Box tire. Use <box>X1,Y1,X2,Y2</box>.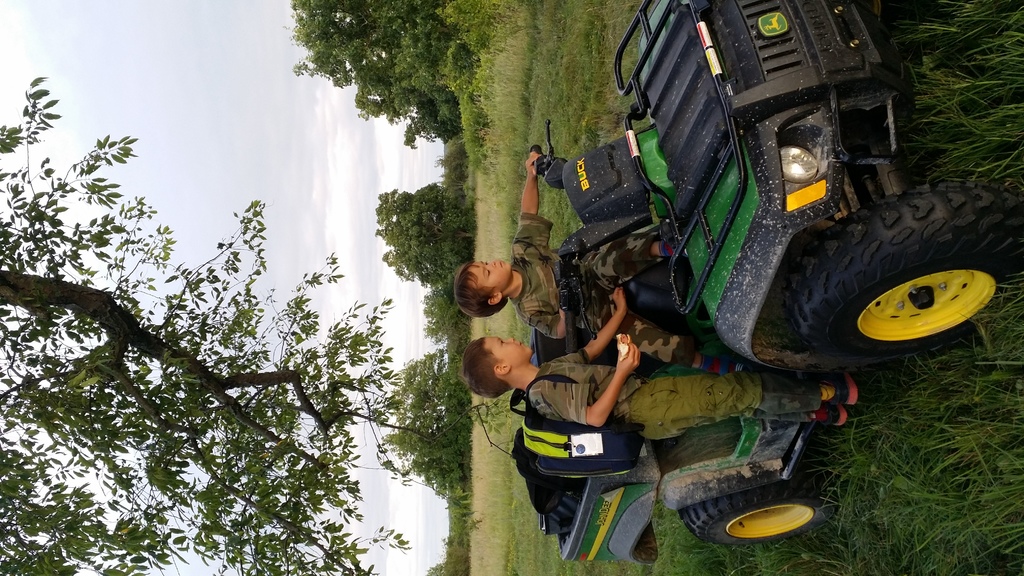
<box>676,479,833,547</box>.
